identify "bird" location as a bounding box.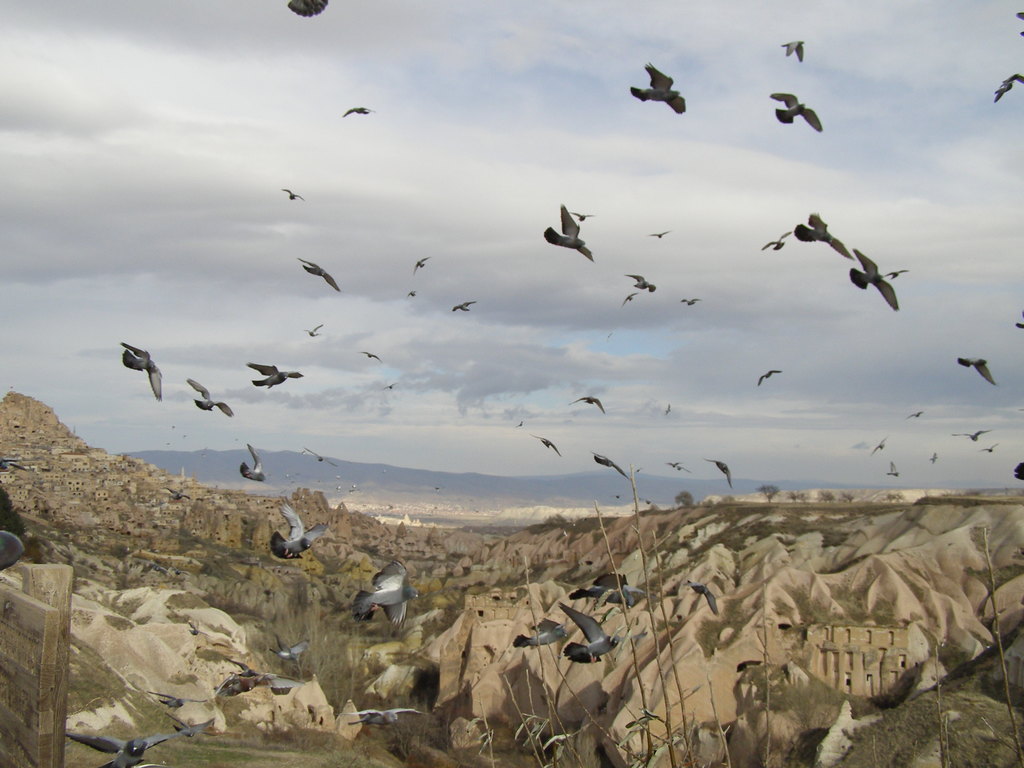
locate(118, 340, 164, 402).
